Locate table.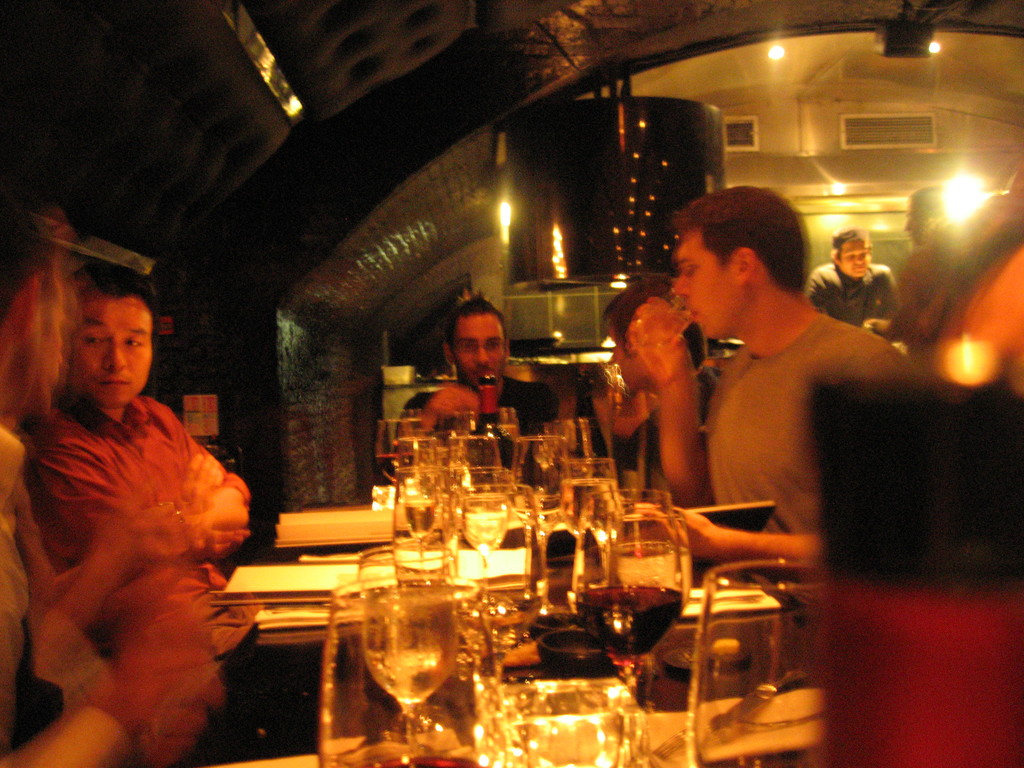
Bounding box: x1=225, y1=454, x2=818, y2=679.
